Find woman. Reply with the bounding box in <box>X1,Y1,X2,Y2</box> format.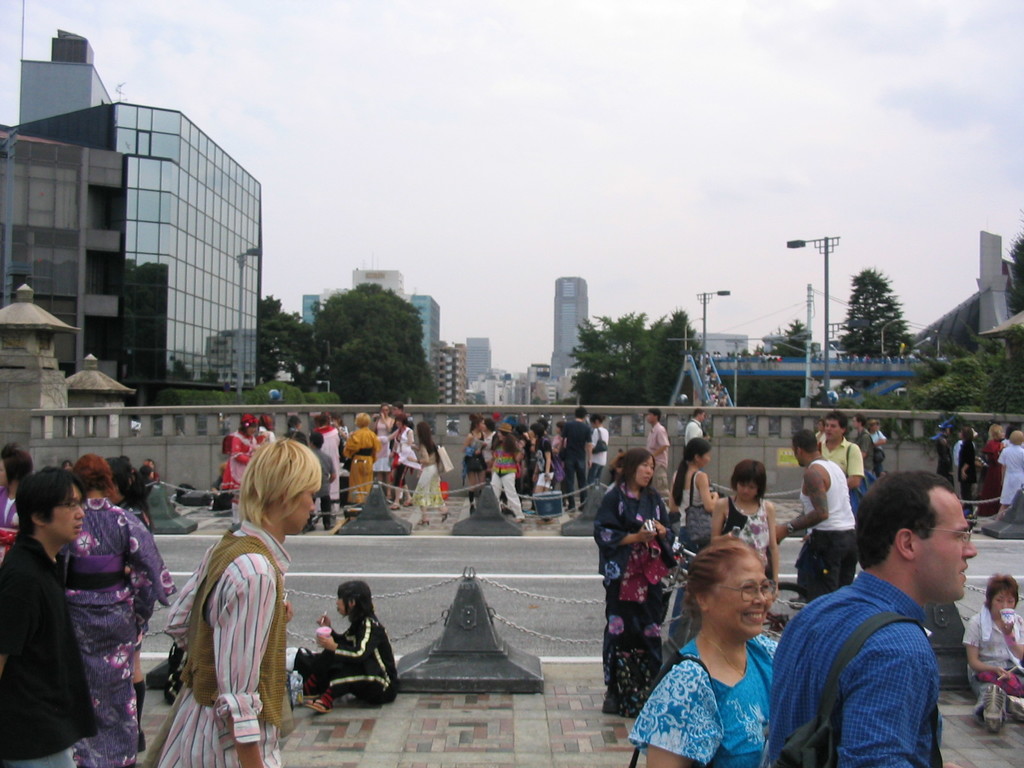
<box>865,420,886,478</box>.
